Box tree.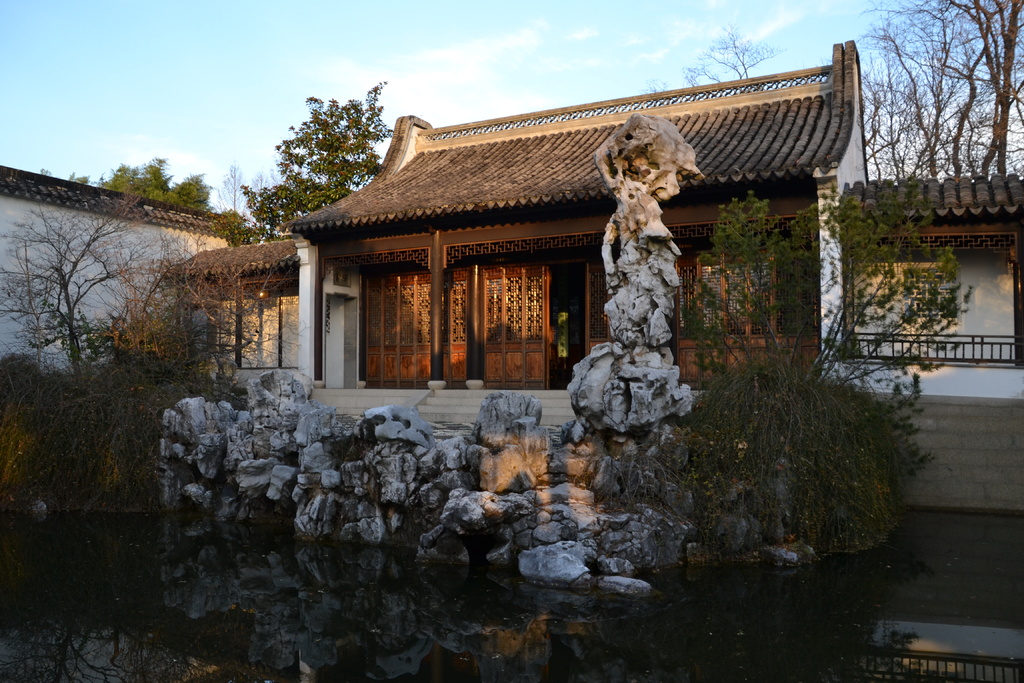
{"x1": 644, "y1": 13, "x2": 782, "y2": 94}.
